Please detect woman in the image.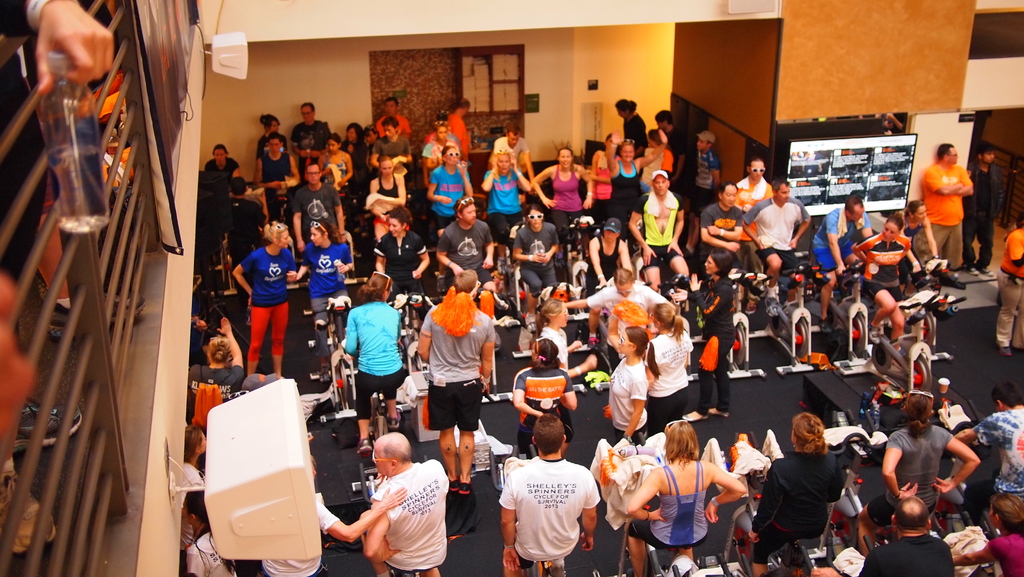
bbox=[610, 327, 660, 450].
